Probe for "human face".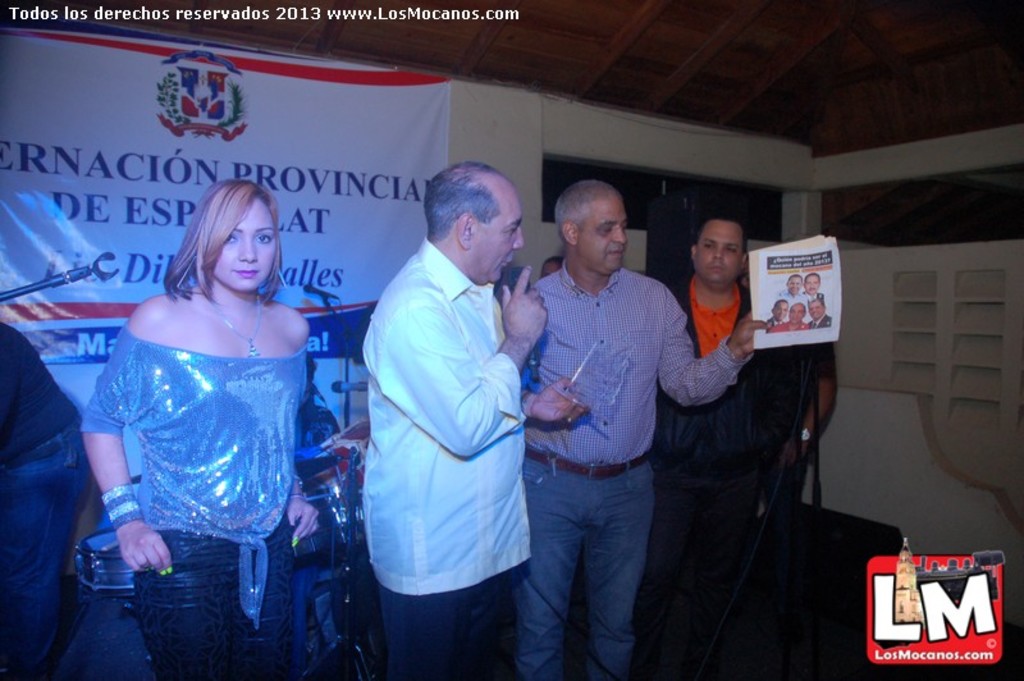
Probe result: [808, 298, 823, 319].
